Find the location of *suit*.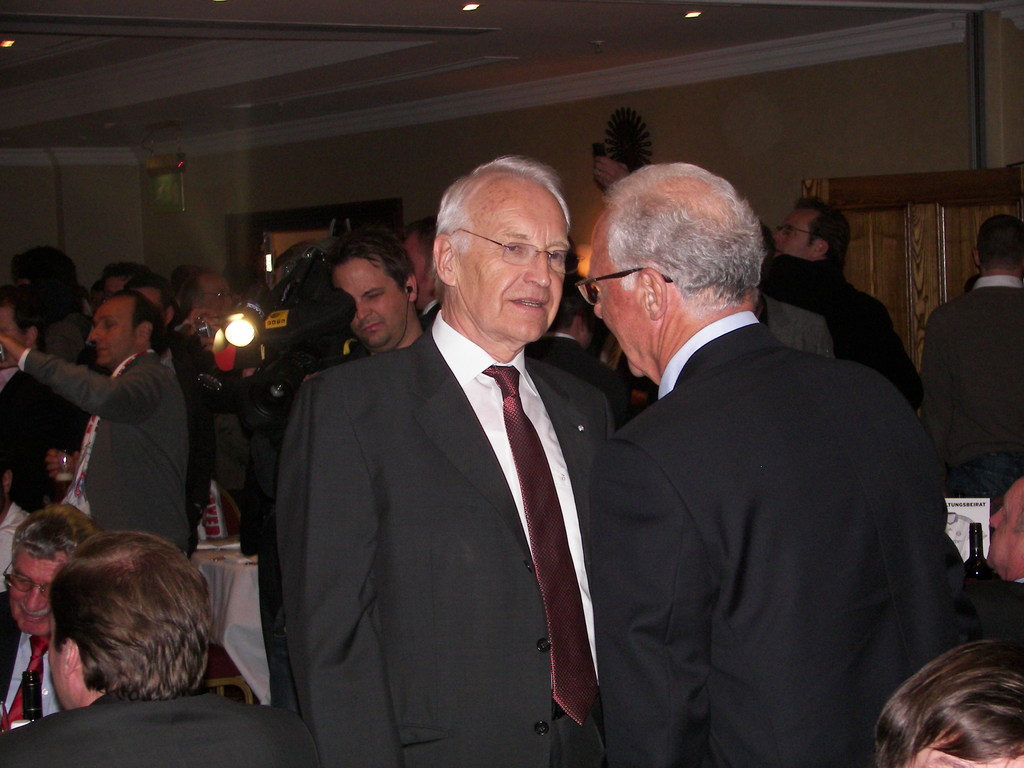
Location: locate(523, 332, 622, 426).
